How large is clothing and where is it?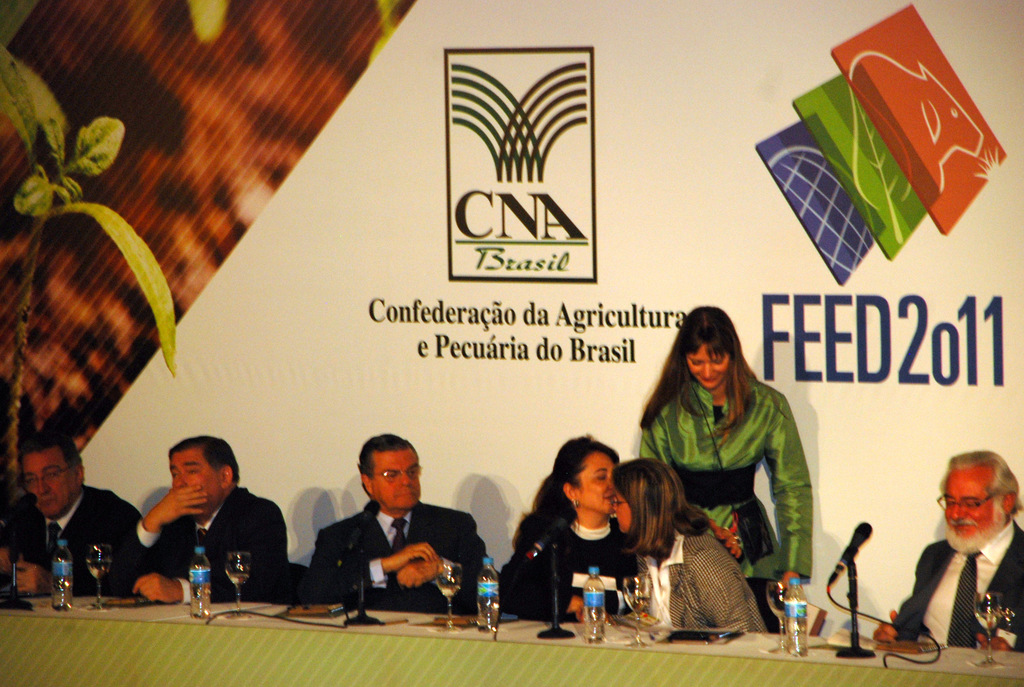
Bounding box: 642:377:817:616.
